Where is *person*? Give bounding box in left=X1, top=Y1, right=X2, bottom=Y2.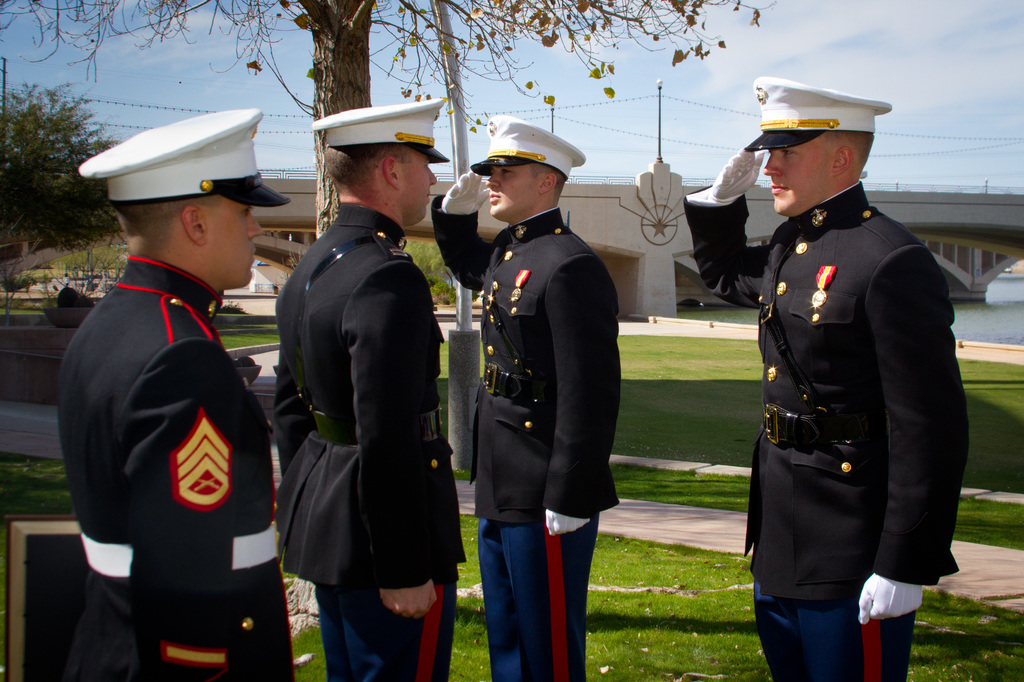
left=683, top=75, right=969, bottom=681.
